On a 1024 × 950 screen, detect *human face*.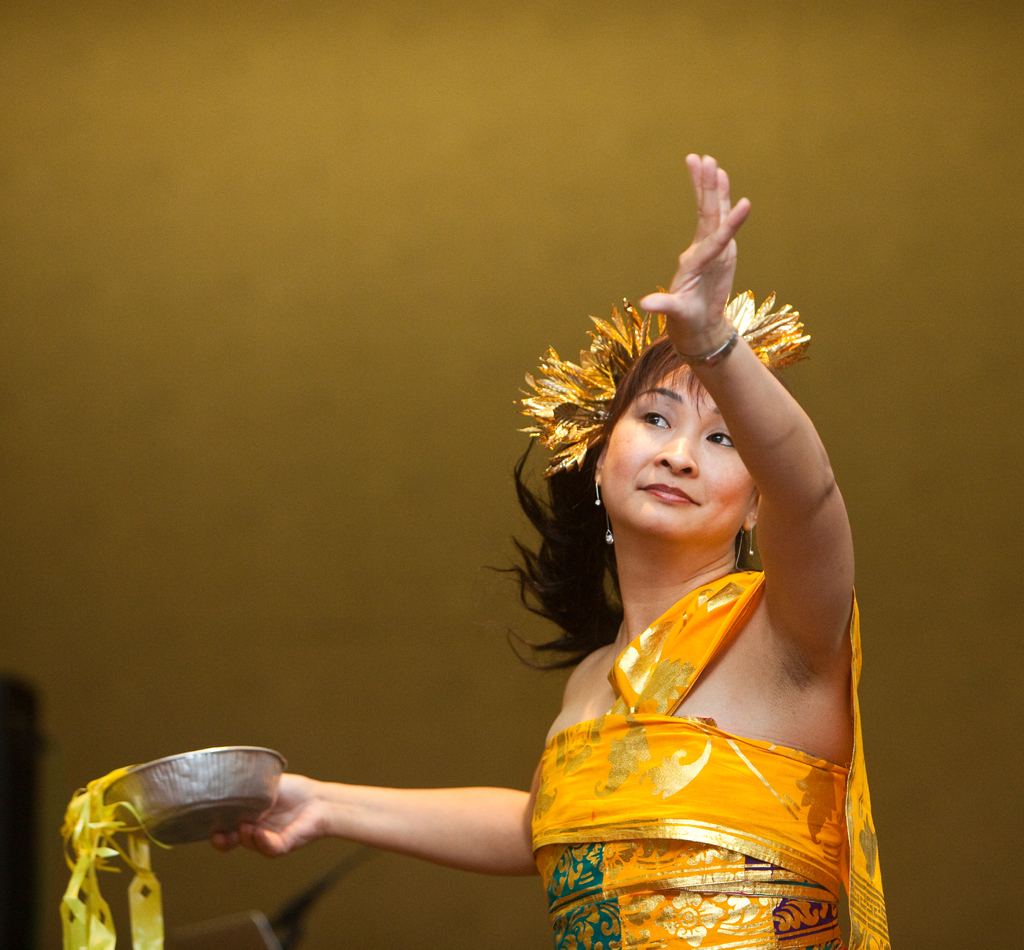
604, 363, 758, 542.
